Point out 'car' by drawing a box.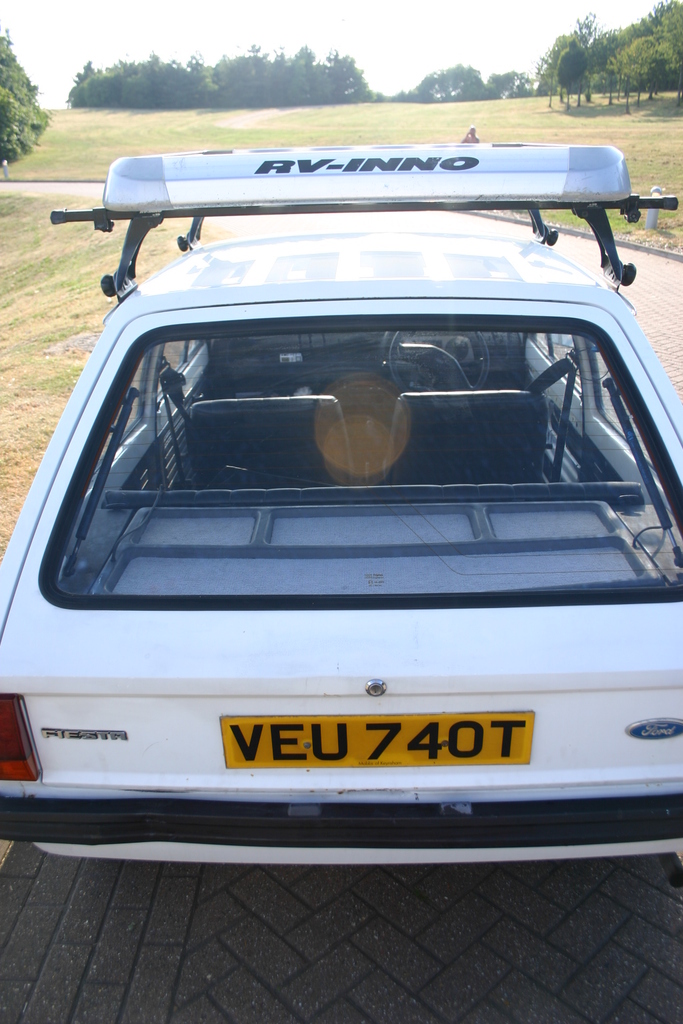
pyautogui.locateOnScreen(18, 107, 664, 896).
